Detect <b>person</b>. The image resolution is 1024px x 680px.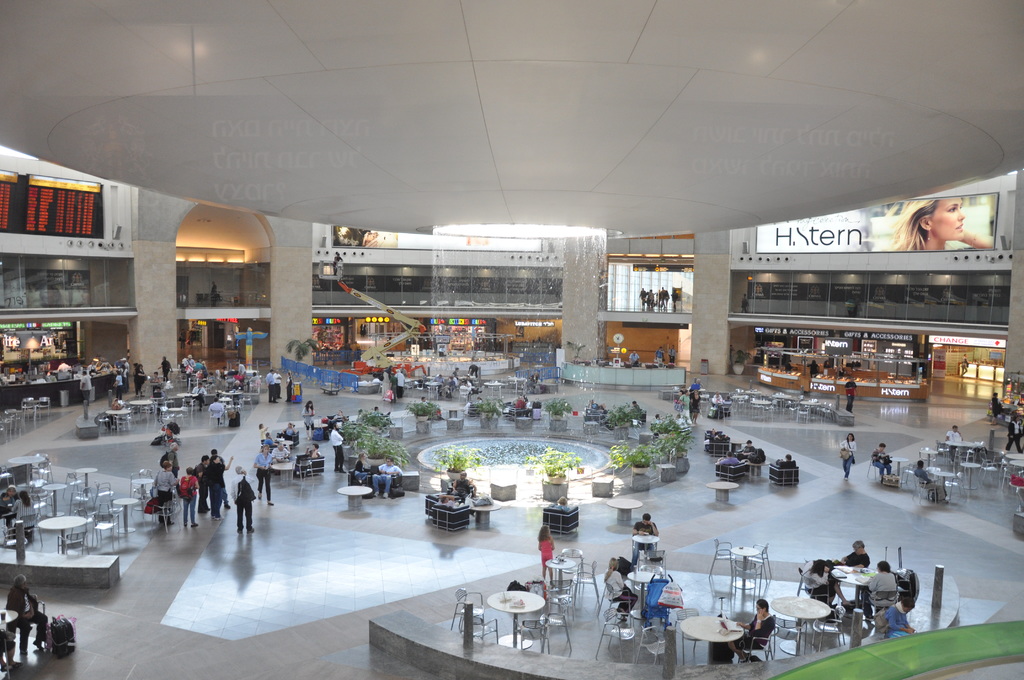
bbox(649, 413, 662, 439).
